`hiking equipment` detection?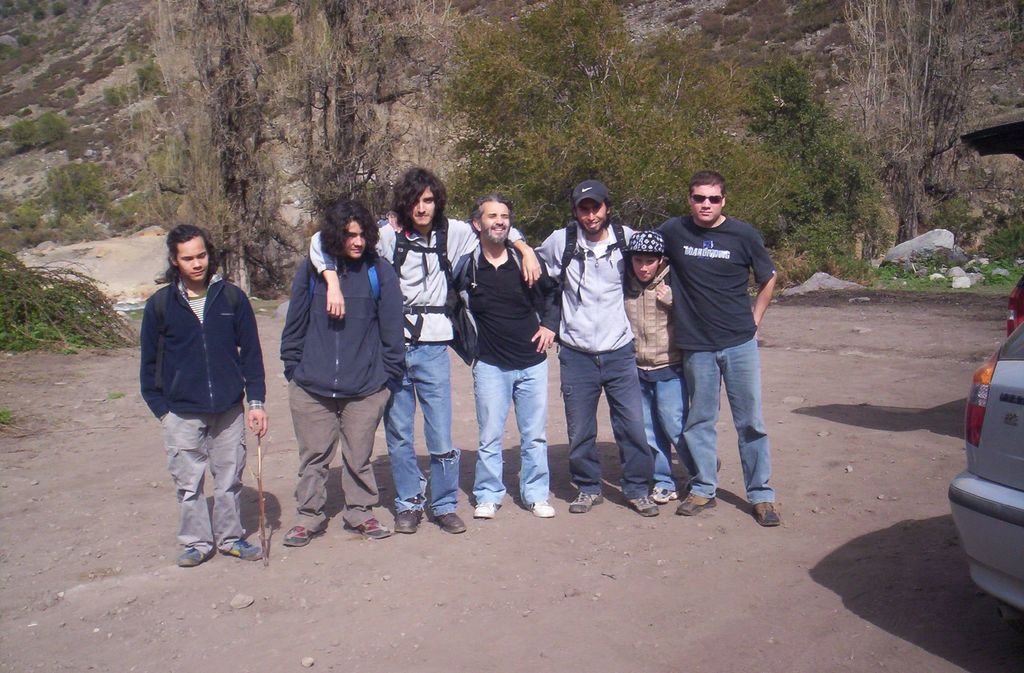
region(474, 499, 504, 523)
